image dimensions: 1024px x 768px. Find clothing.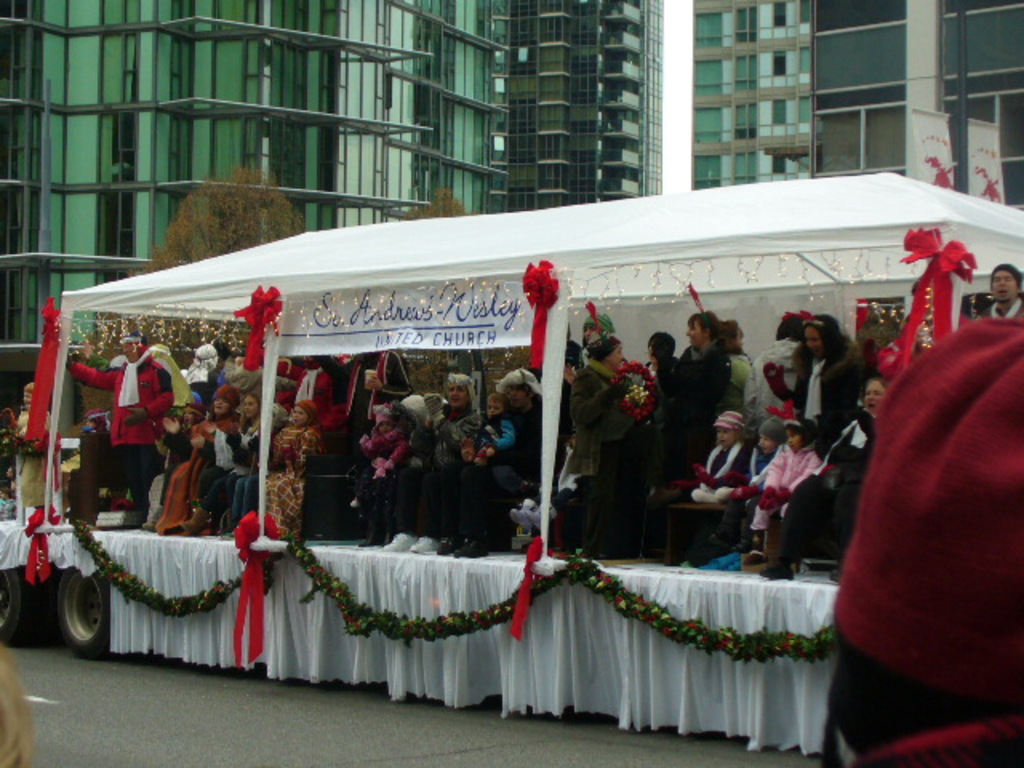
pyautogui.locateOnScreen(666, 346, 734, 477).
